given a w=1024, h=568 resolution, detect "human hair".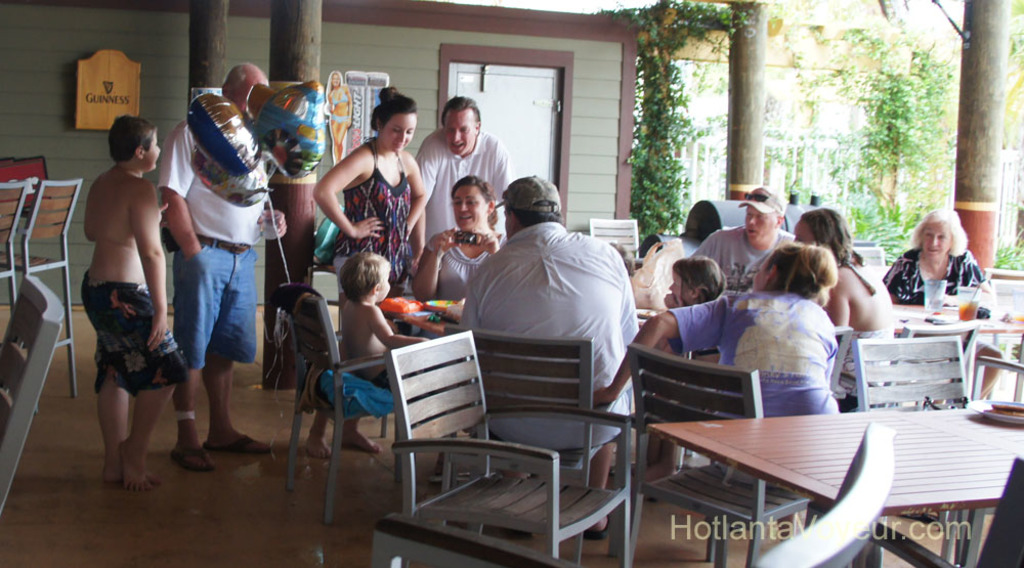
bbox=[451, 178, 499, 228].
